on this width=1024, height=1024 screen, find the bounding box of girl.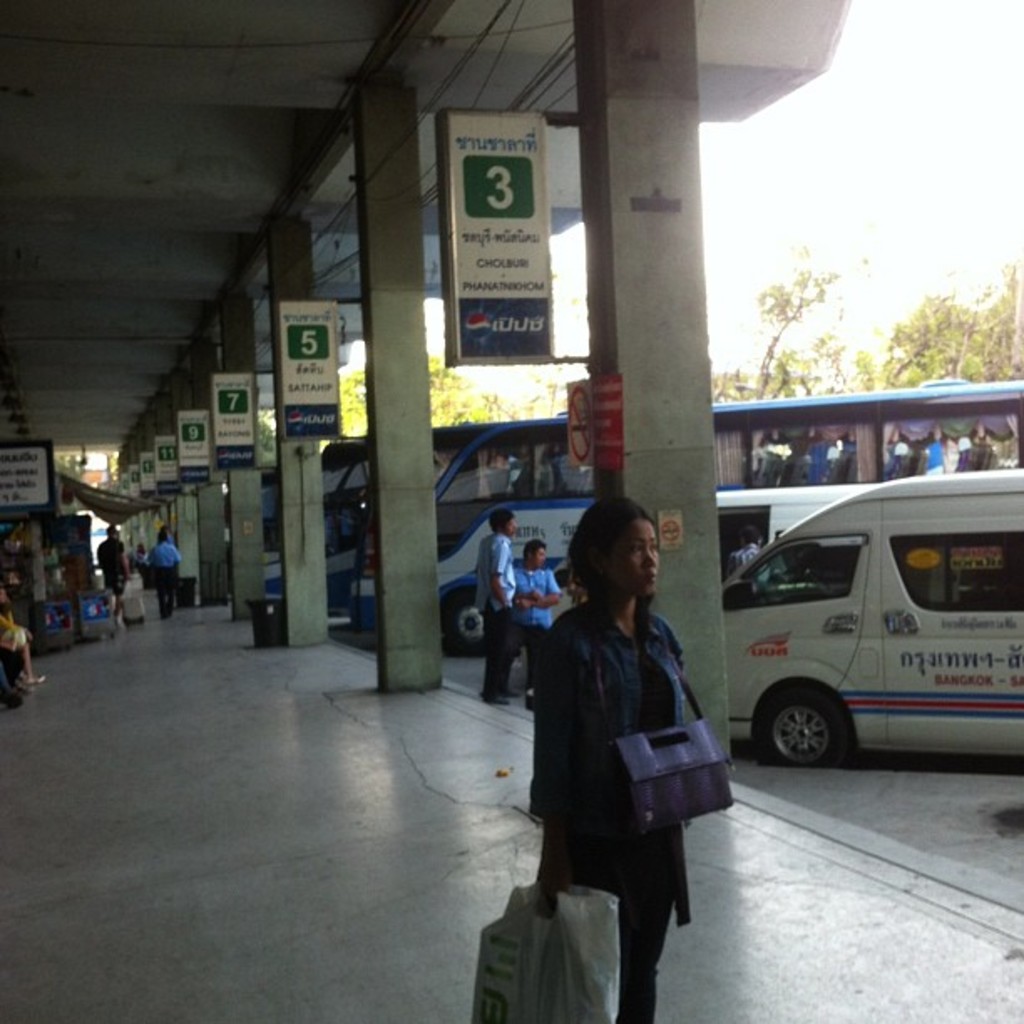
Bounding box: {"left": 537, "top": 492, "right": 693, "bottom": 1022}.
